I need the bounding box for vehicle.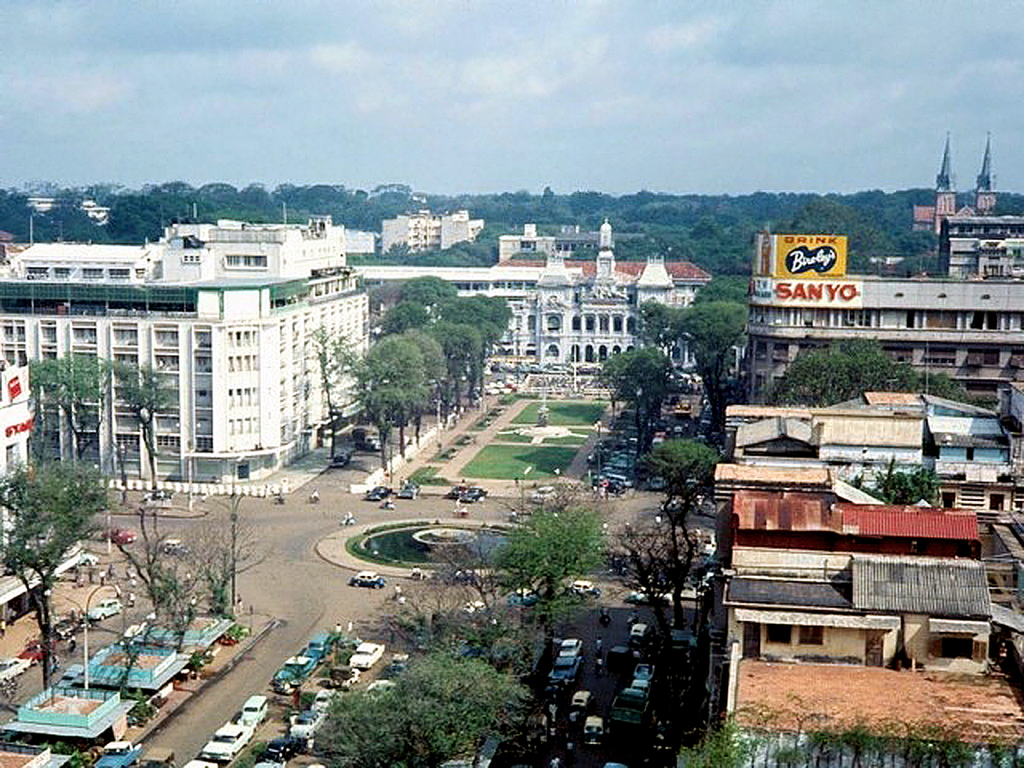
Here it is: {"x1": 278, "y1": 652, "x2": 314, "y2": 688}.
